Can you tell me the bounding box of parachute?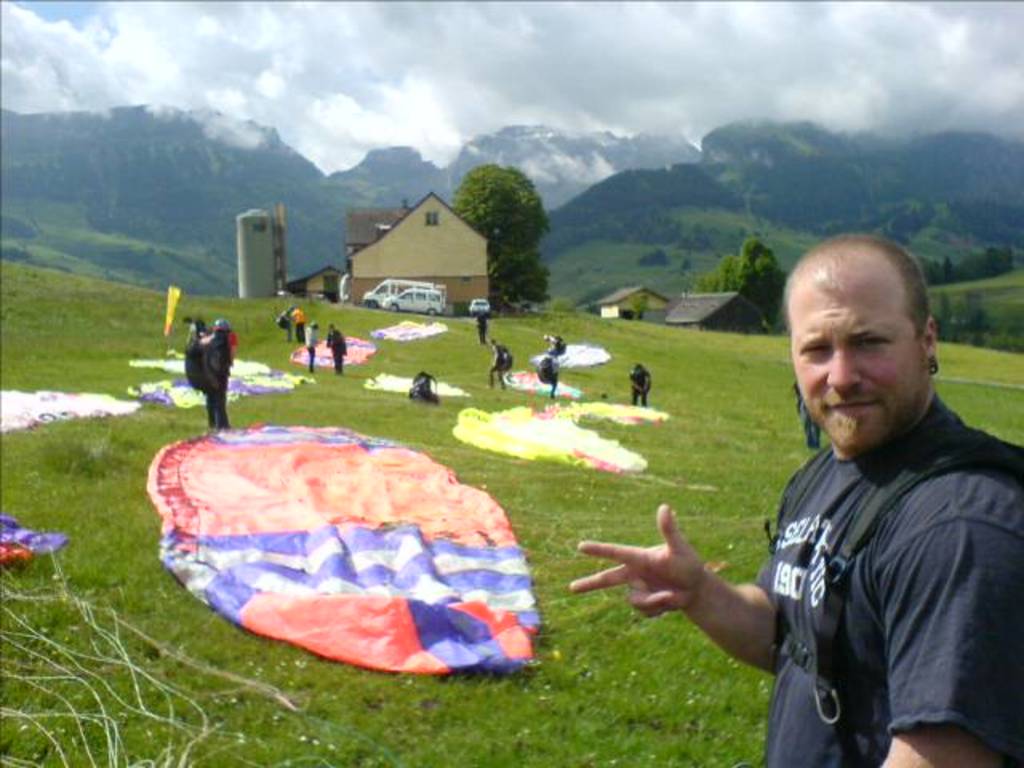
detection(502, 363, 586, 400).
